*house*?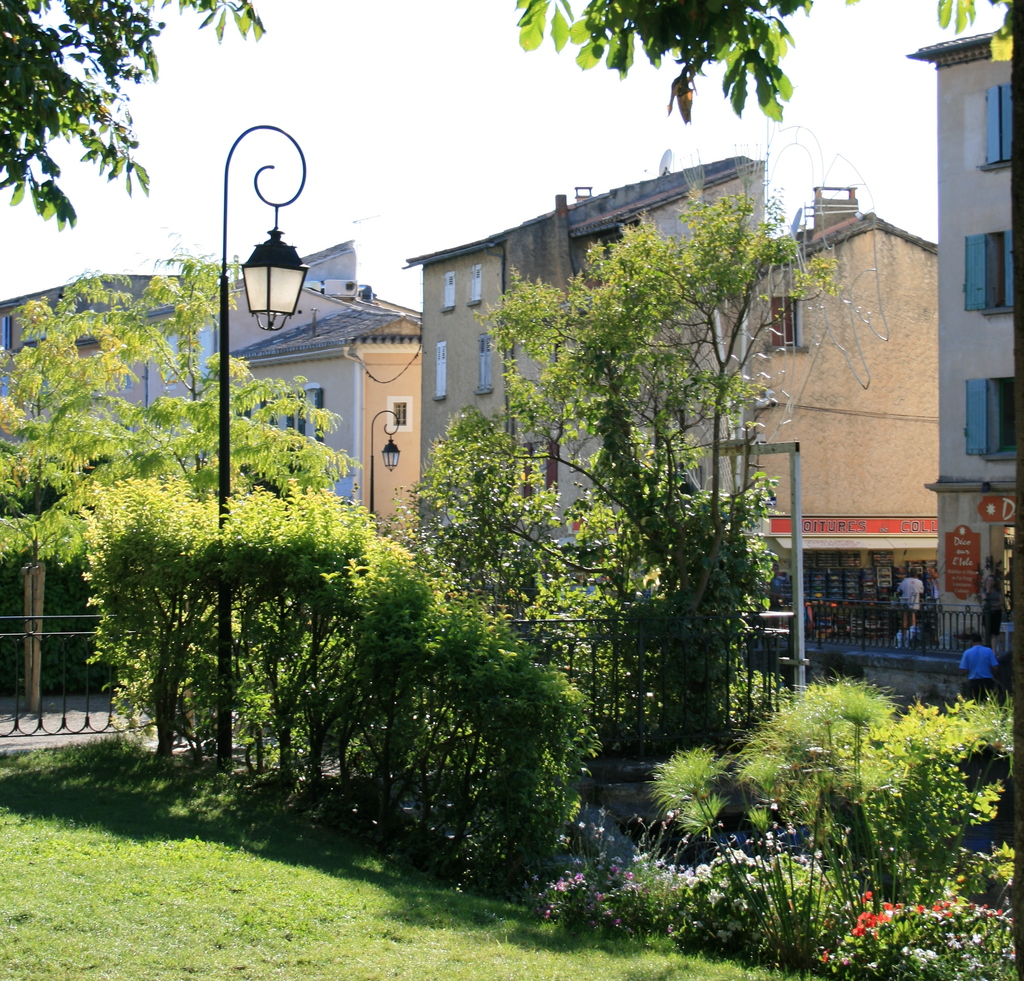
(751, 207, 961, 615)
